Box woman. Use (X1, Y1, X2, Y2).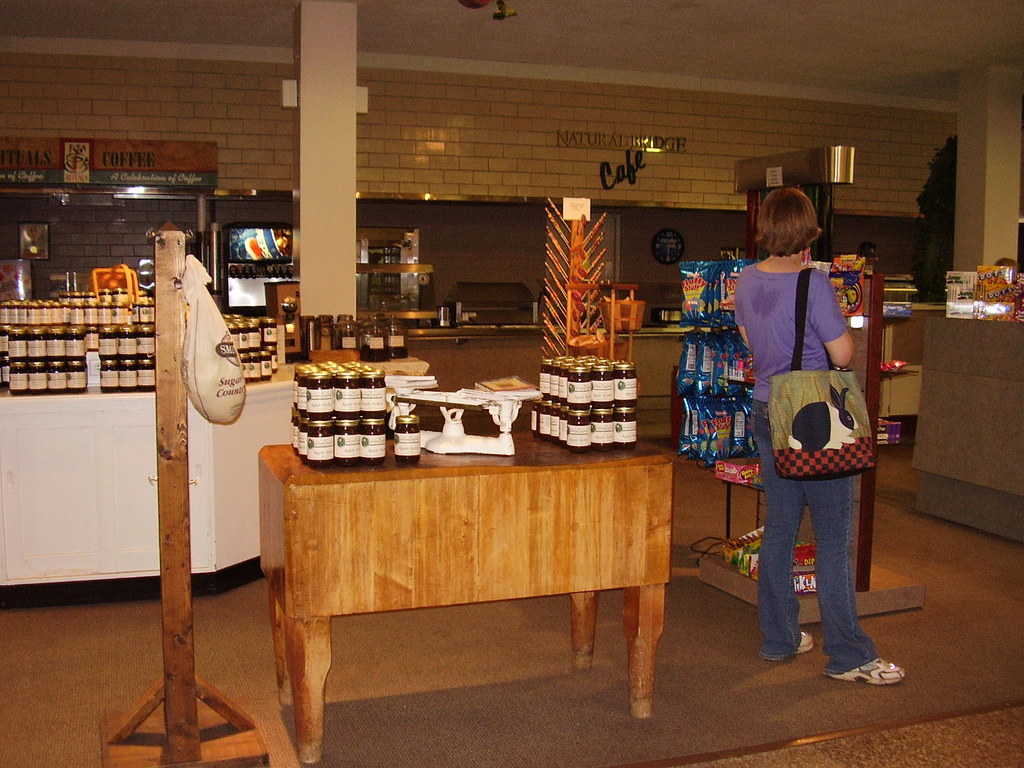
(731, 185, 884, 667).
